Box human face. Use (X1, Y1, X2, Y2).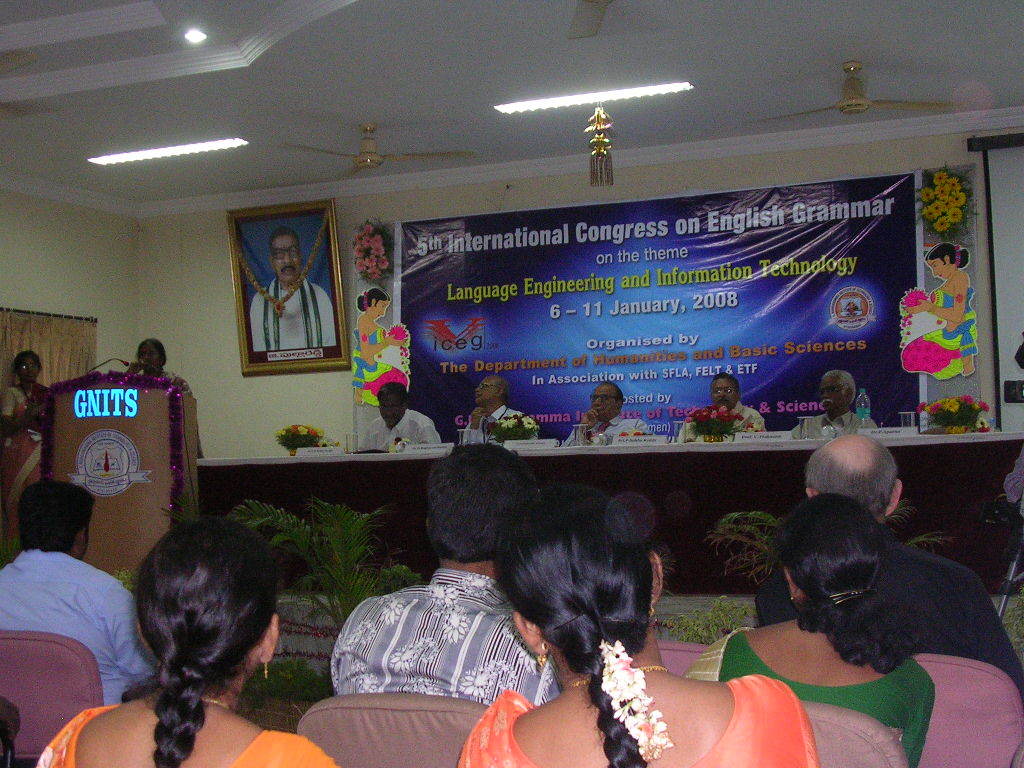
(716, 378, 737, 401).
